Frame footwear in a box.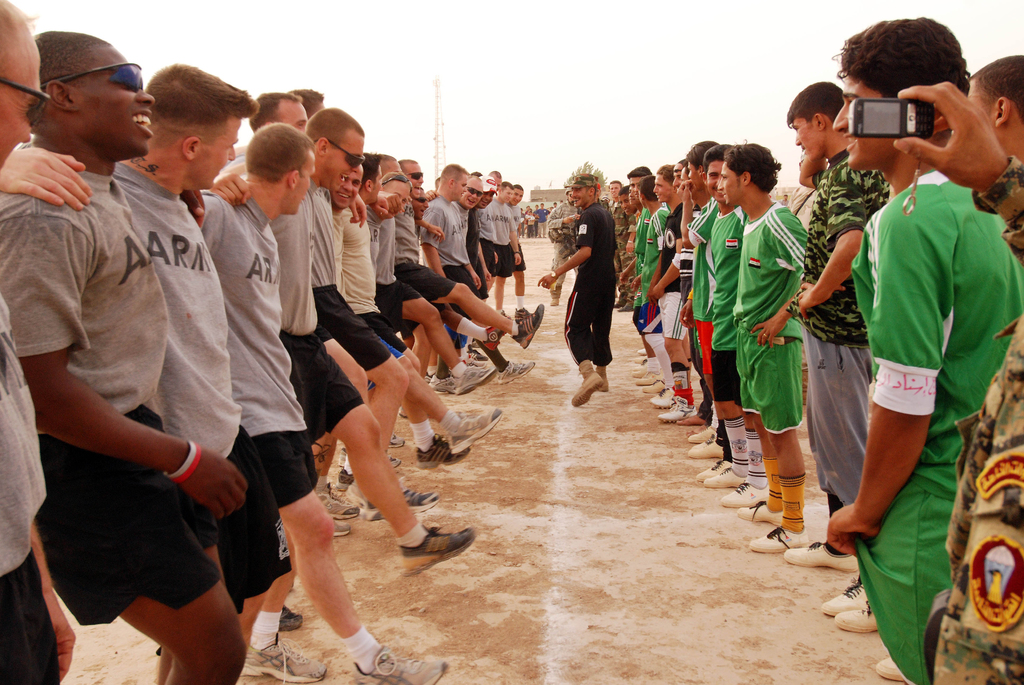
locate(698, 466, 746, 488).
